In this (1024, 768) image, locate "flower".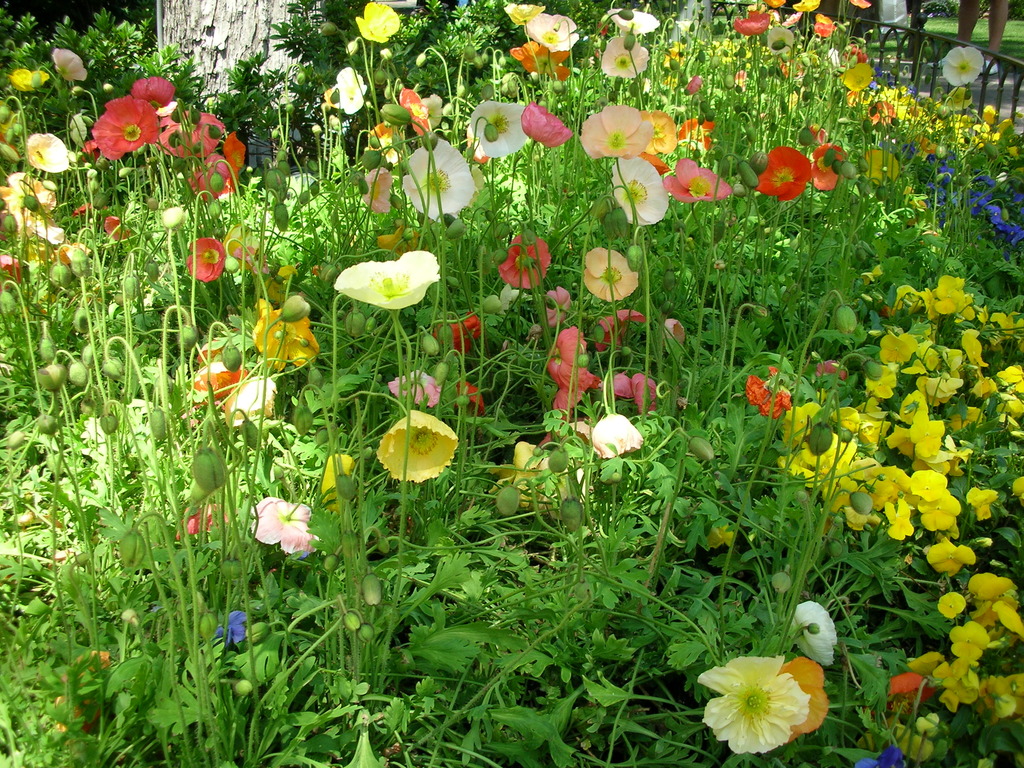
Bounding box: bbox=(843, 406, 888, 445).
